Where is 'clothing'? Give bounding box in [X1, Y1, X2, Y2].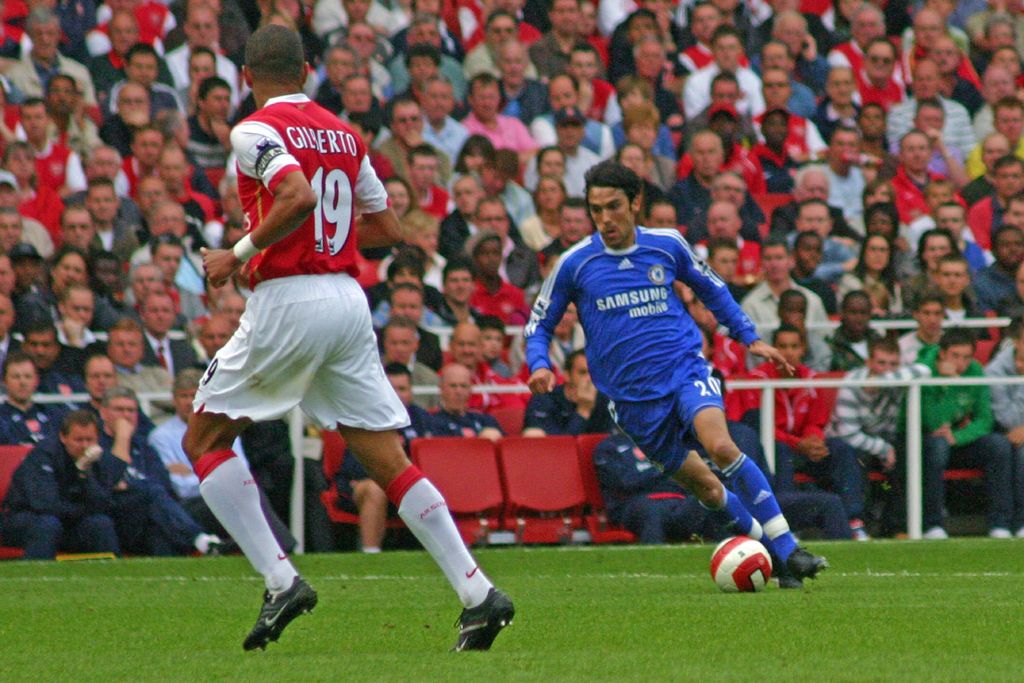
[368, 297, 440, 323].
